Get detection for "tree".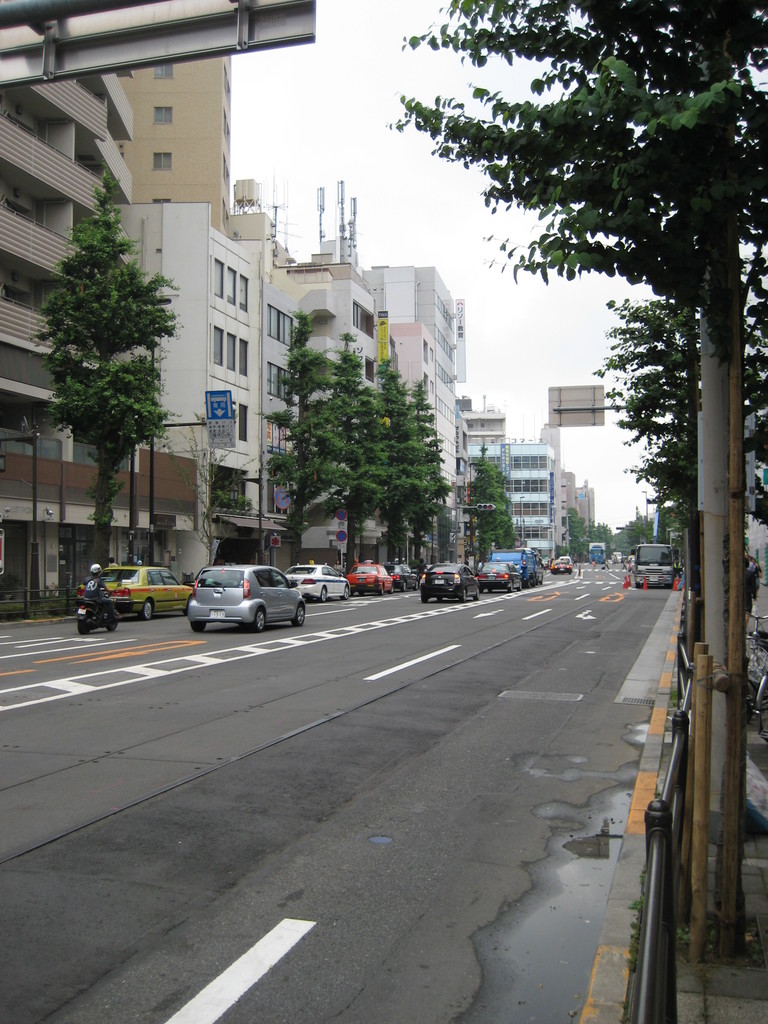
Detection: 182:419:259:563.
